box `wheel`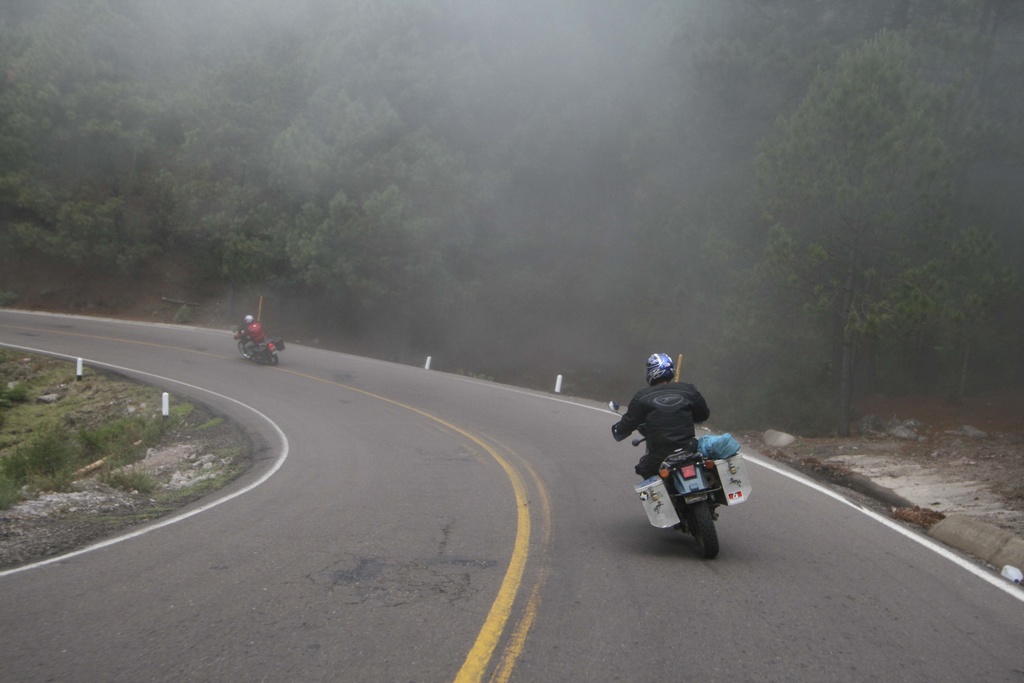
(left=266, top=350, right=280, bottom=363)
